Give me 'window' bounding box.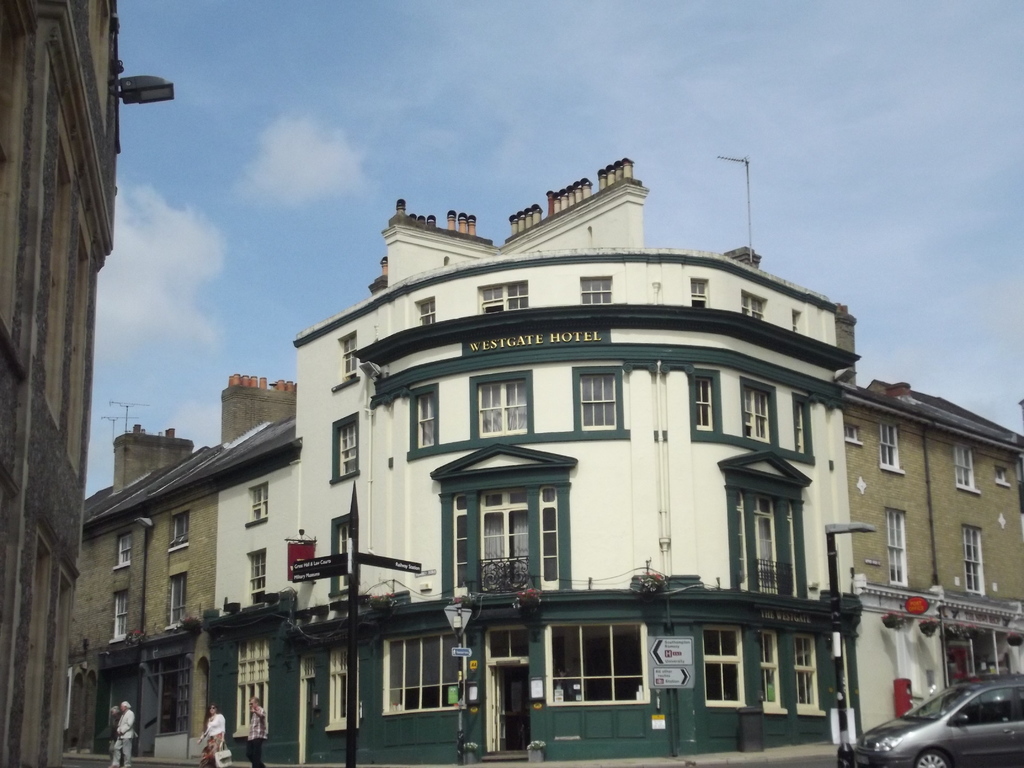
784/632/830/717.
